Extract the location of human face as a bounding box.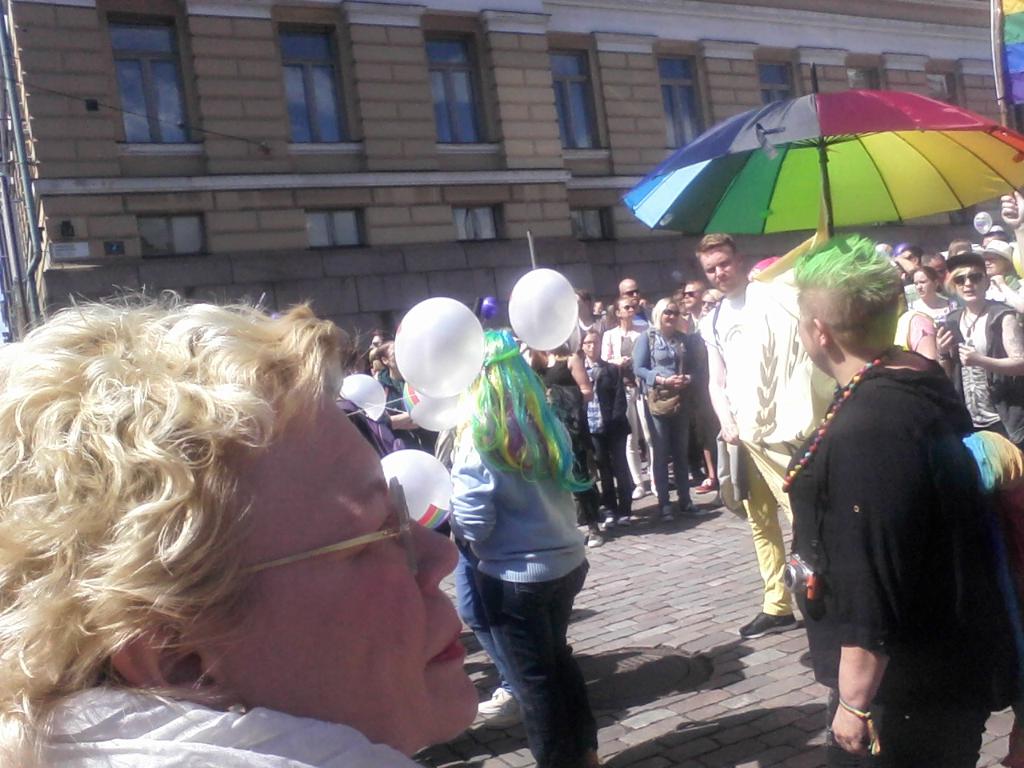
(580, 334, 600, 358).
